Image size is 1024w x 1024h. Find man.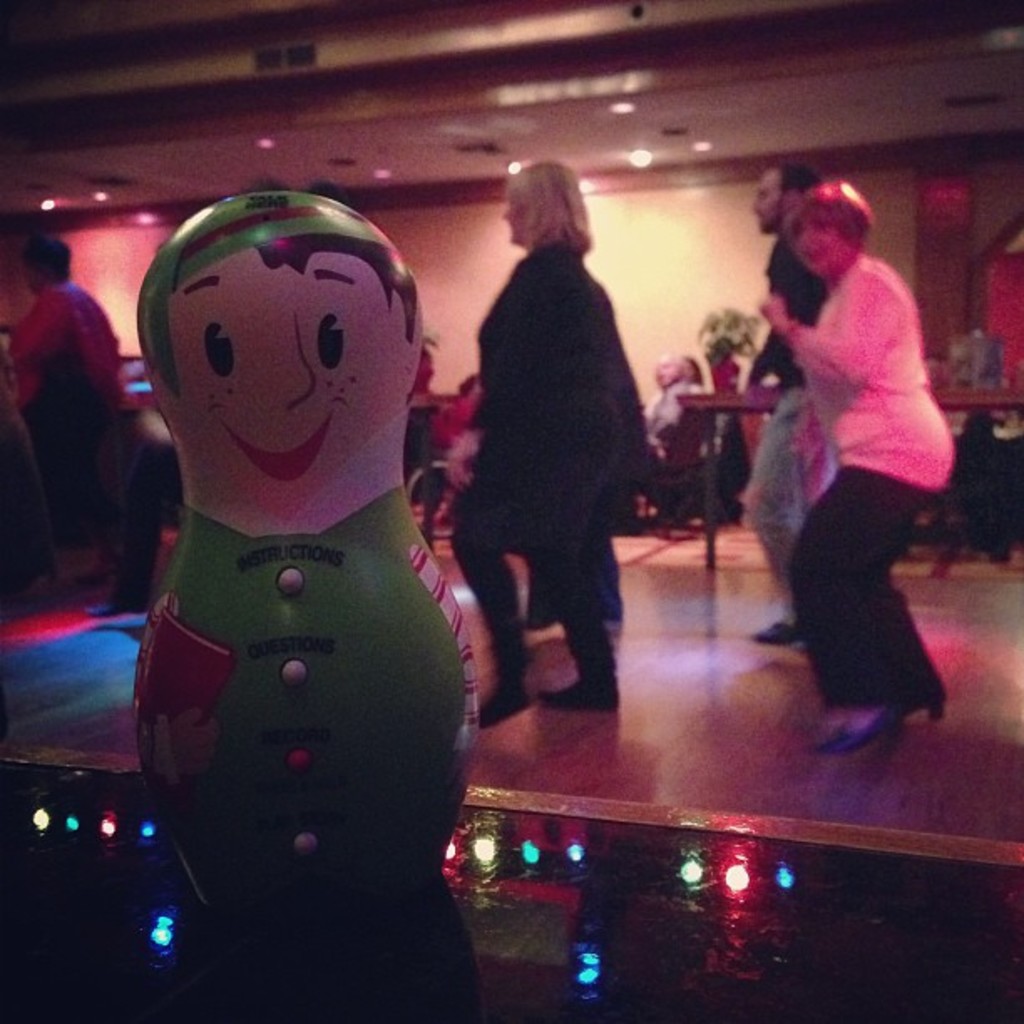
{"left": 738, "top": 162, "right": 835, "bottom": 648}.
